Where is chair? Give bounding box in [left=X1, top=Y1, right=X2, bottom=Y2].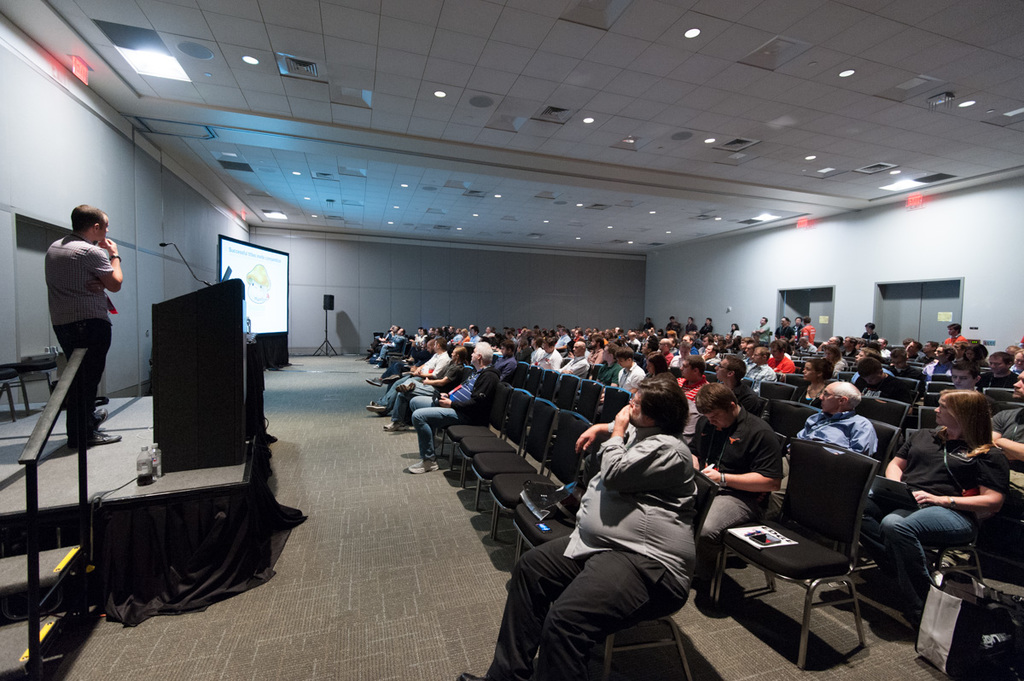
[left=482, top=409, right=583, bottom=562].
